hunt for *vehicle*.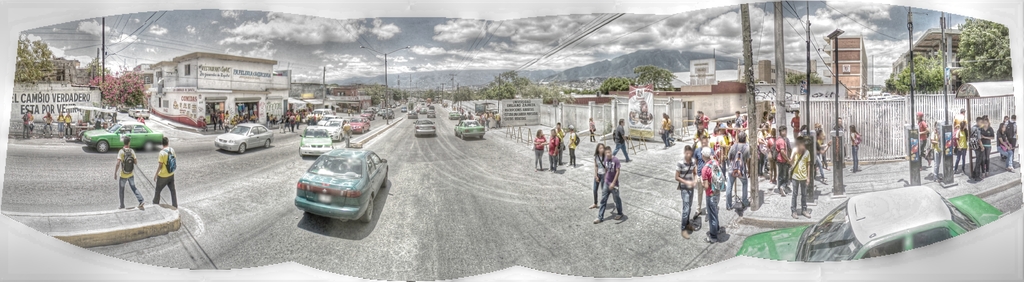
Hunted down at x1=295, y1=129, x2=332, y2=158.
